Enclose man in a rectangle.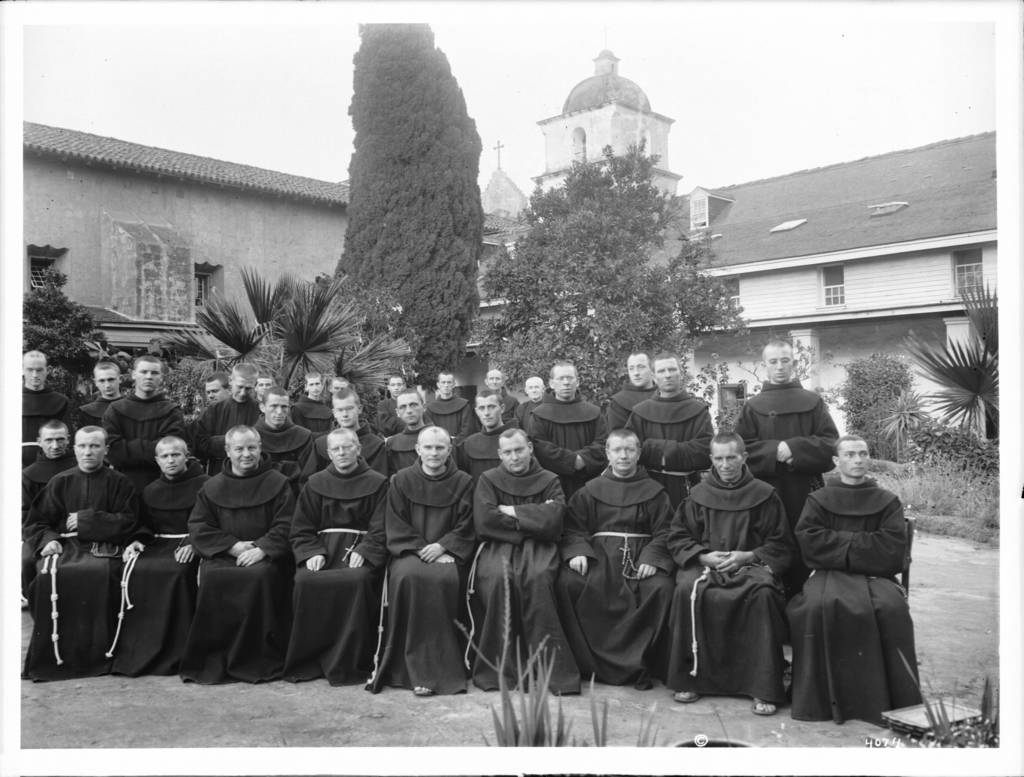
locate(665, 434, 801, 723).
